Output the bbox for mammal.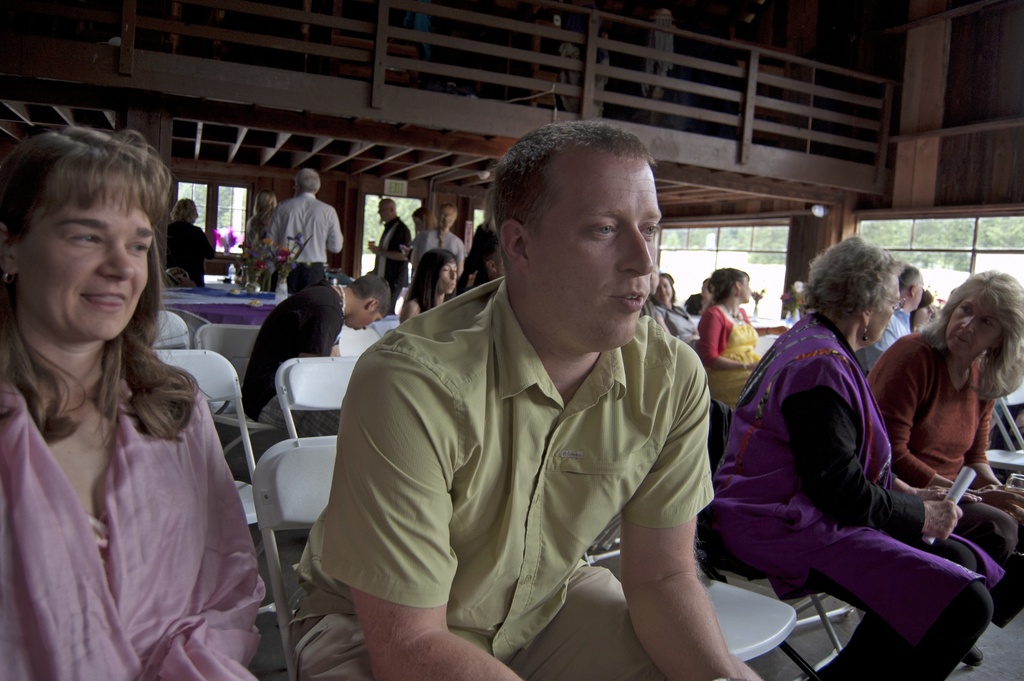
l=243, t=188, r=282, b=264.
